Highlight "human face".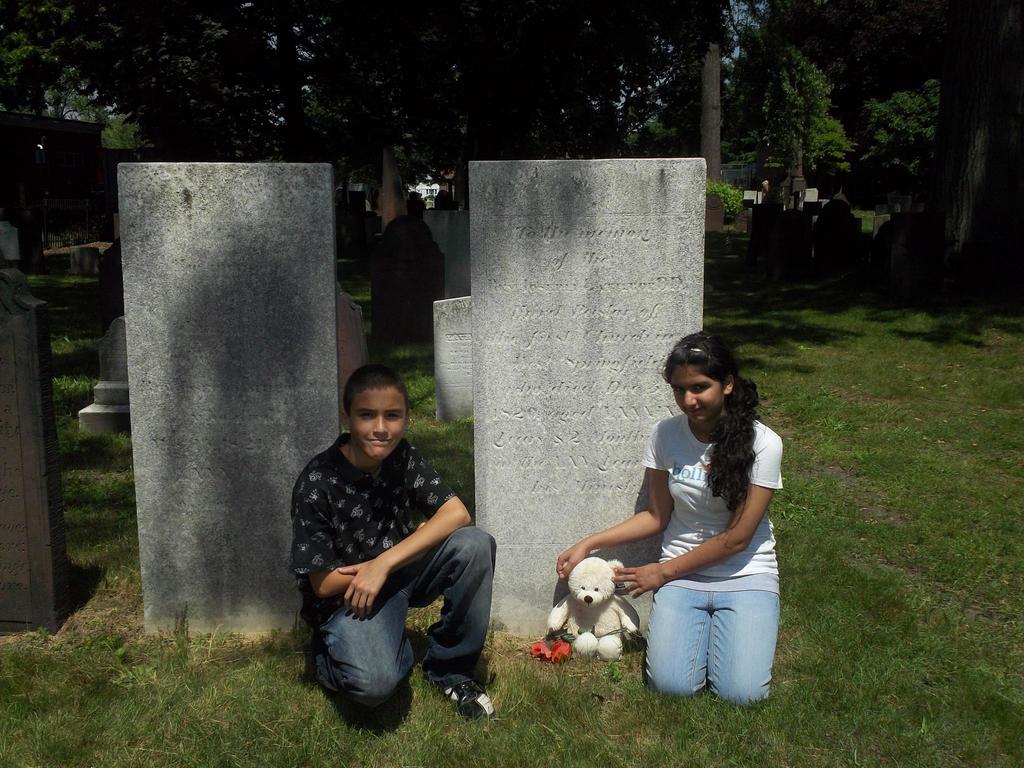
Highlighted region: 670:371:724:422.
